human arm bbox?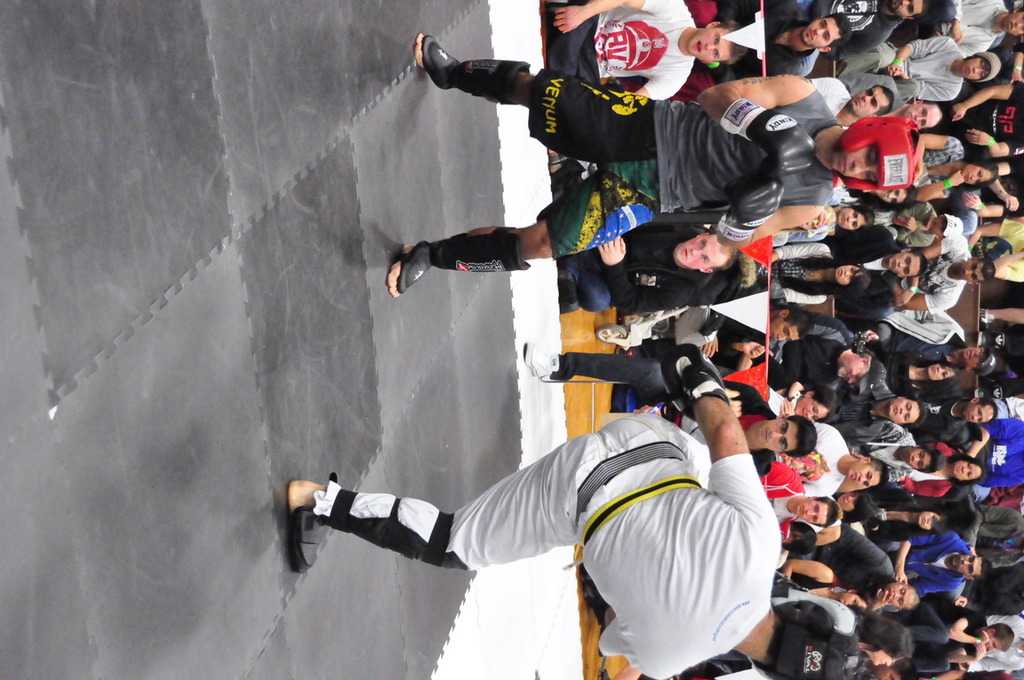
(962,501,1023,556)
